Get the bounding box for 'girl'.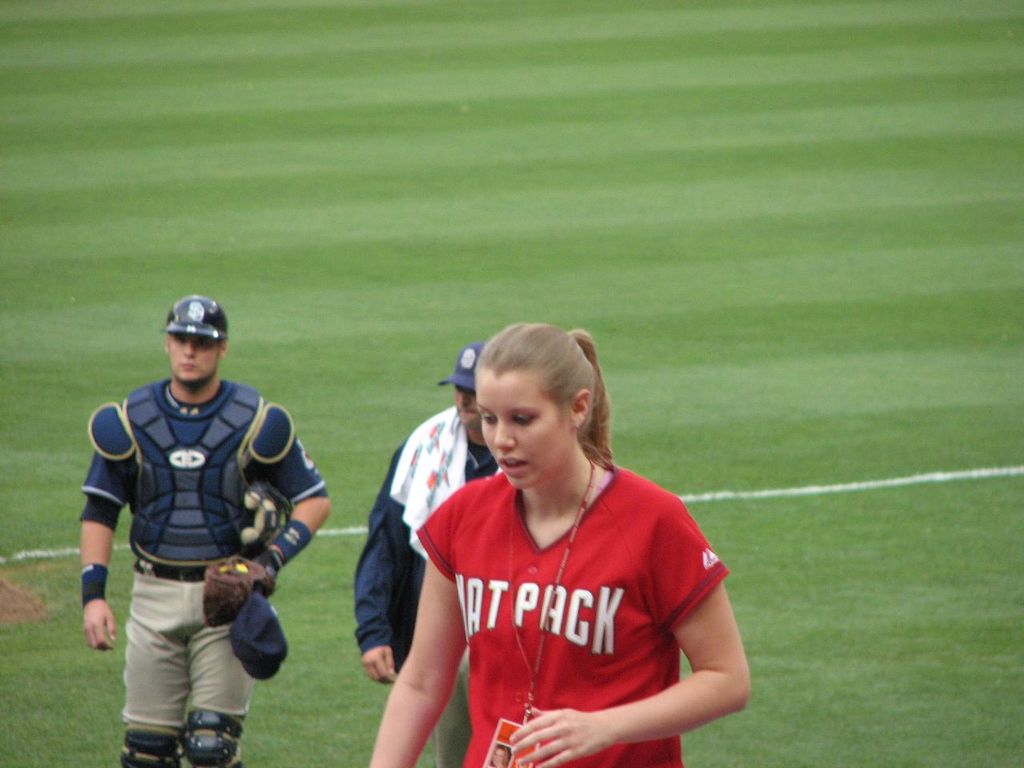
locate(369, 321, 750, 767).
